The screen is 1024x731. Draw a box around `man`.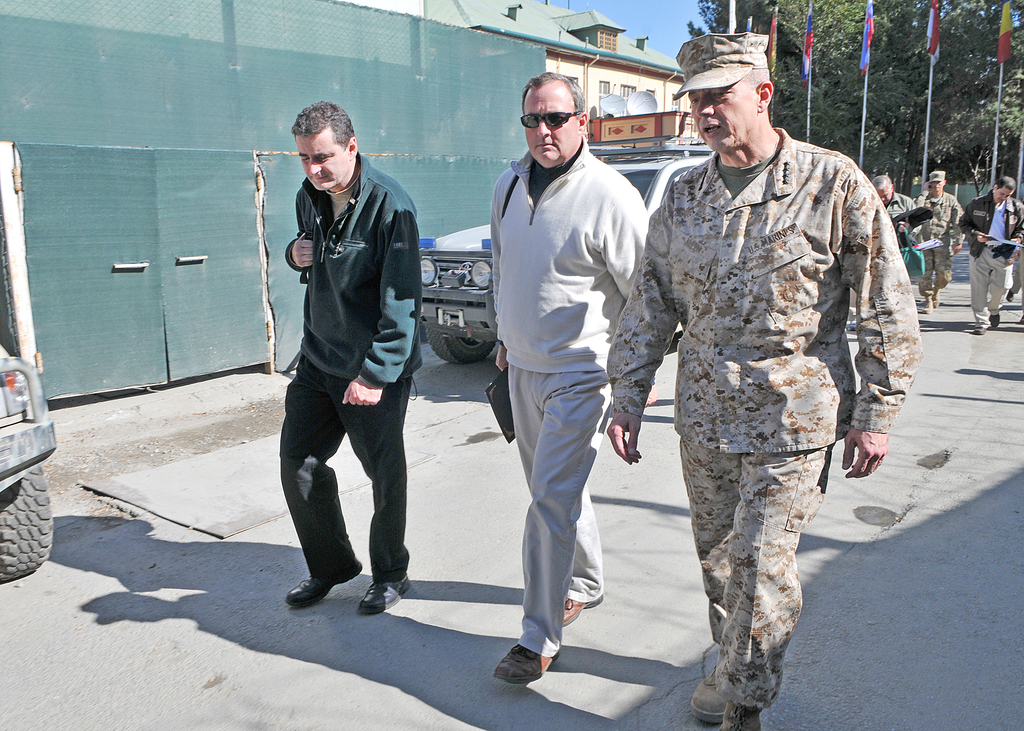
locate(599, 33, 922, 730).
